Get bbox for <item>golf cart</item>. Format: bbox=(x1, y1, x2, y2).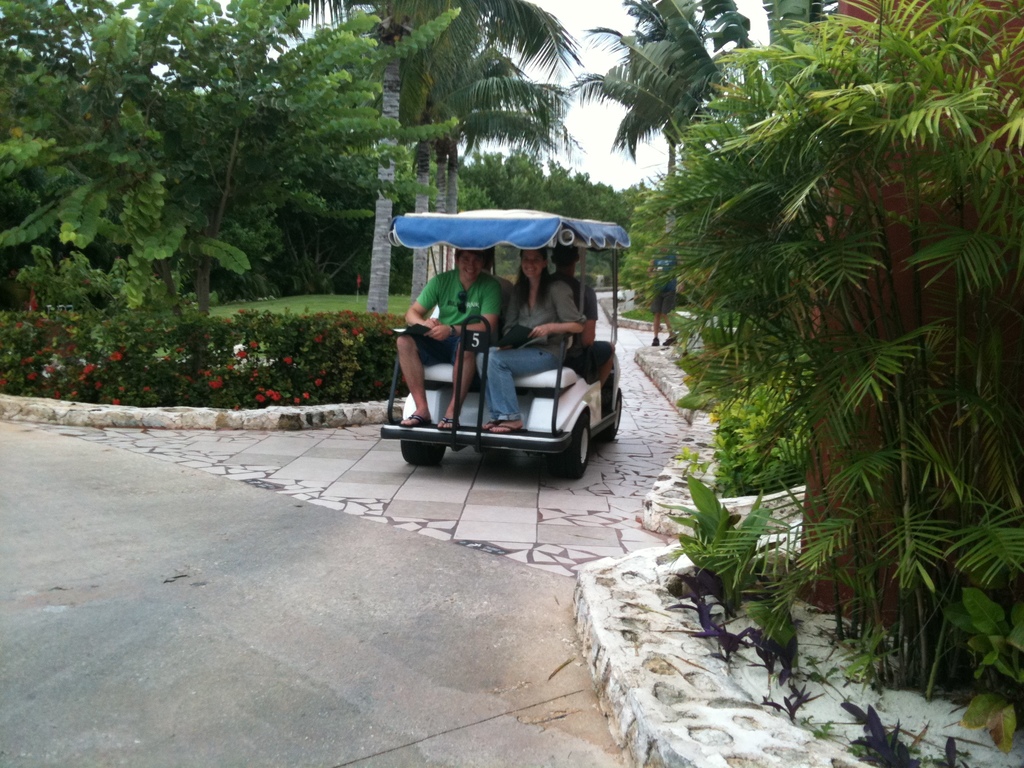
bbox=(378, 209, 625, 479).
